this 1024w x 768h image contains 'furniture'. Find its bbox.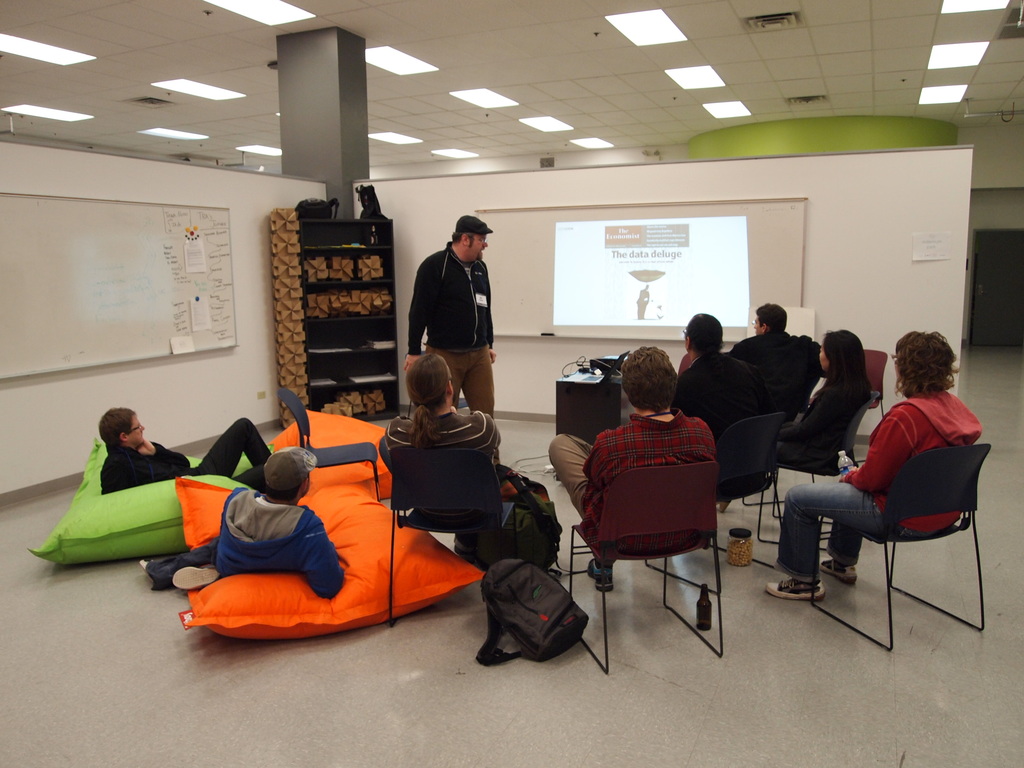
[left=810, top=447, right=992, bottom=651].
